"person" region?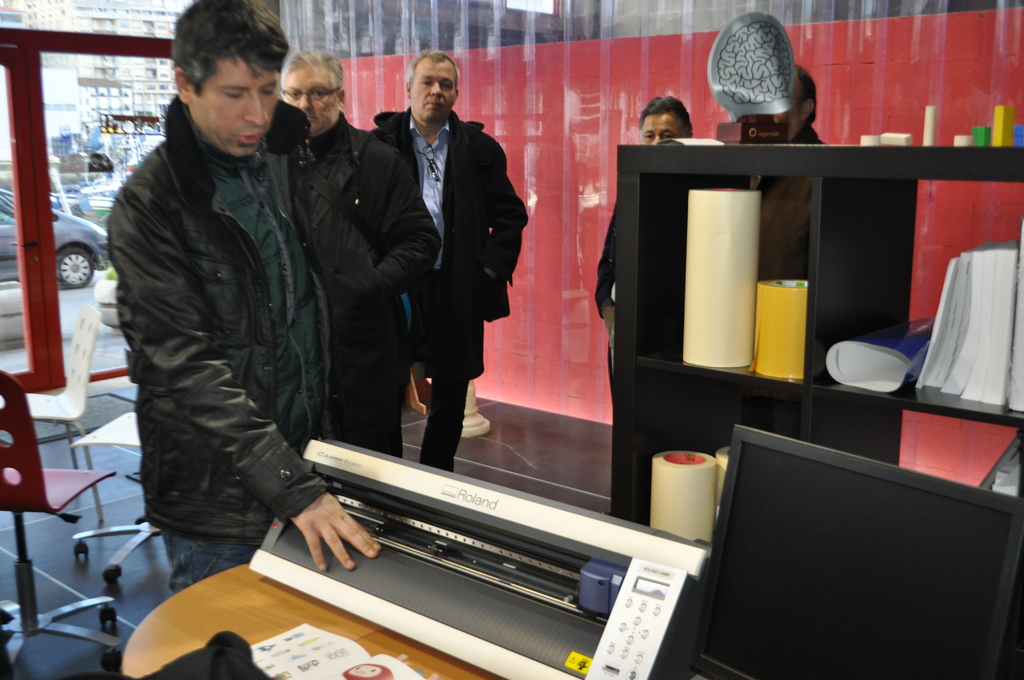
<bbox>100, 1, 363, 625</bbox>
